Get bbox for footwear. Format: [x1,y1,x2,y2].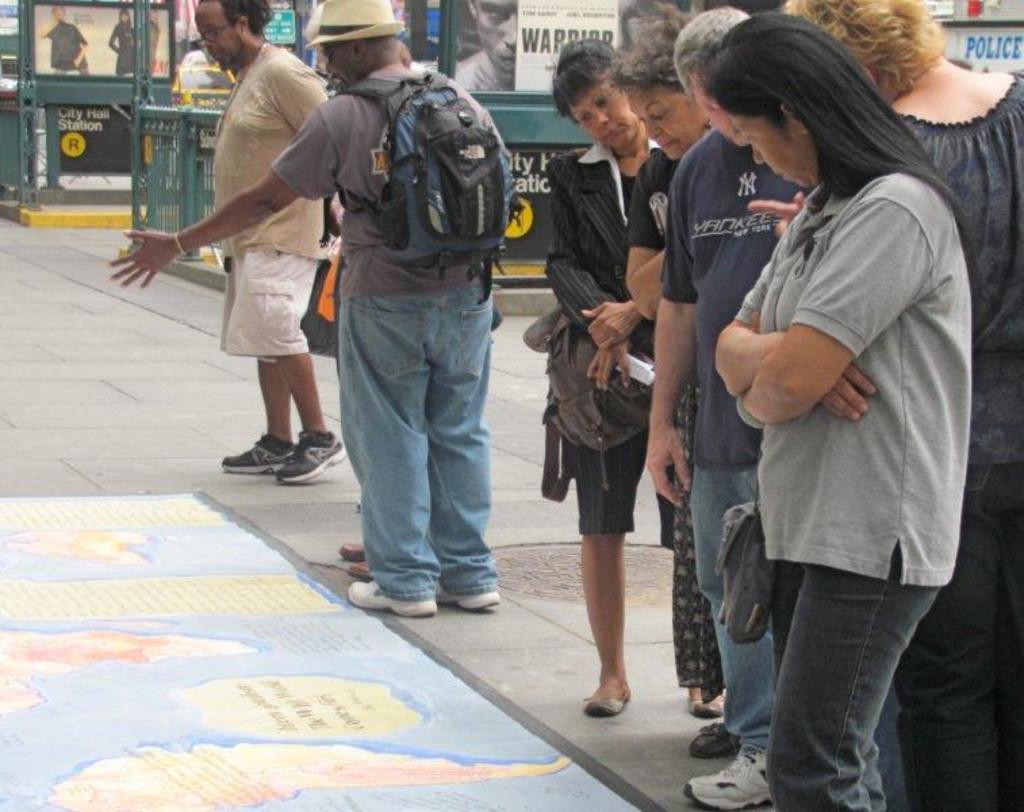
[212,418,321,484].
